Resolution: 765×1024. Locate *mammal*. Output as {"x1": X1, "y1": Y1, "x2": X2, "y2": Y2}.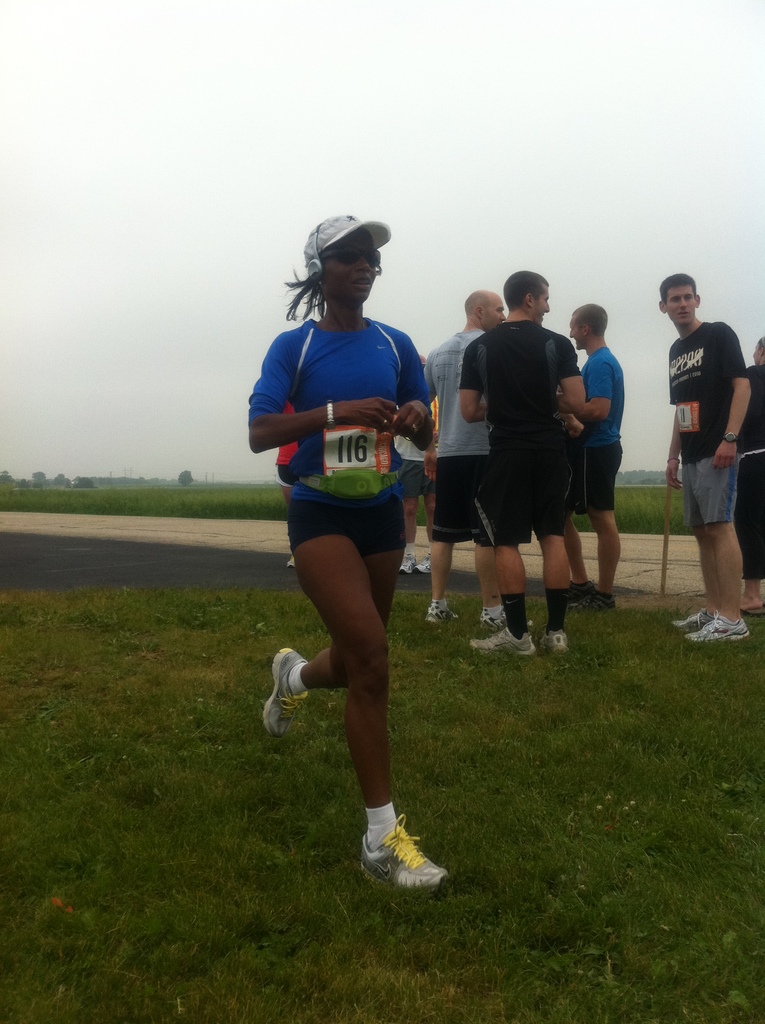
{"x1": 245, "y1": 248, "x2": 460, "y2": 779}.
